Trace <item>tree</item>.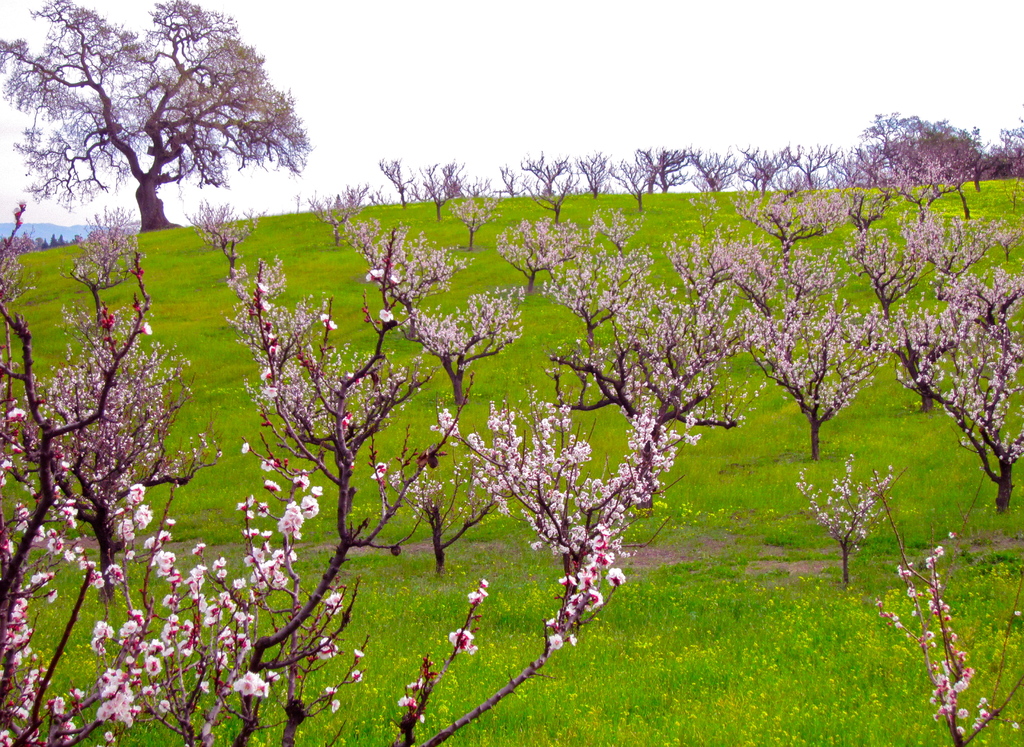
Traced to x1=36 y1=234 x2=47 y2=255.
